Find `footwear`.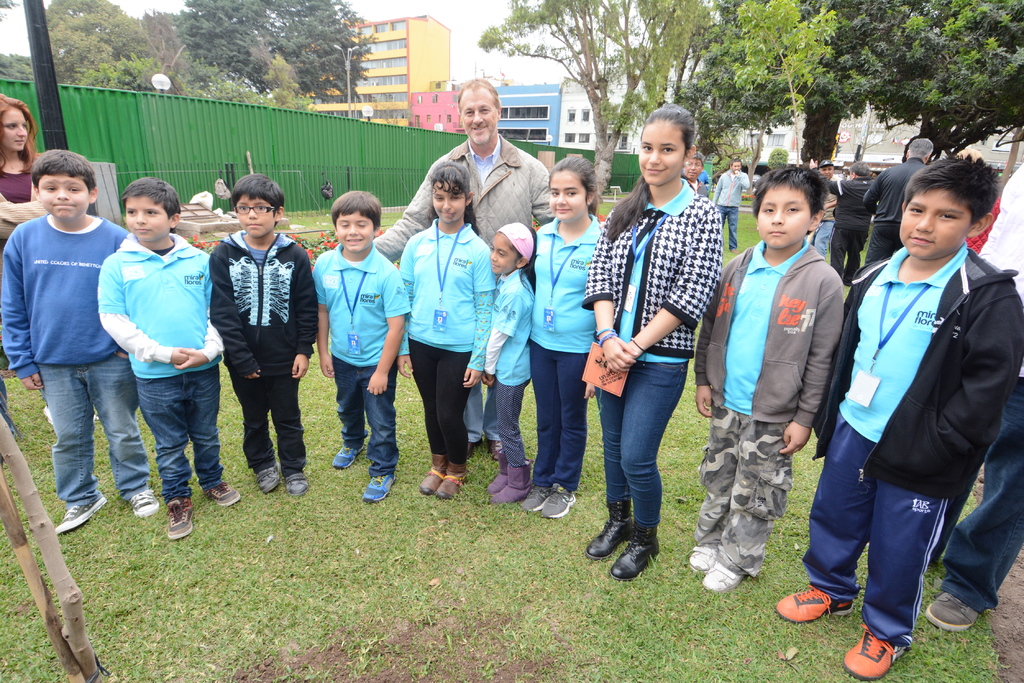
{"left": 687, "top": 544, "right": 721, "bottom": 572}.
